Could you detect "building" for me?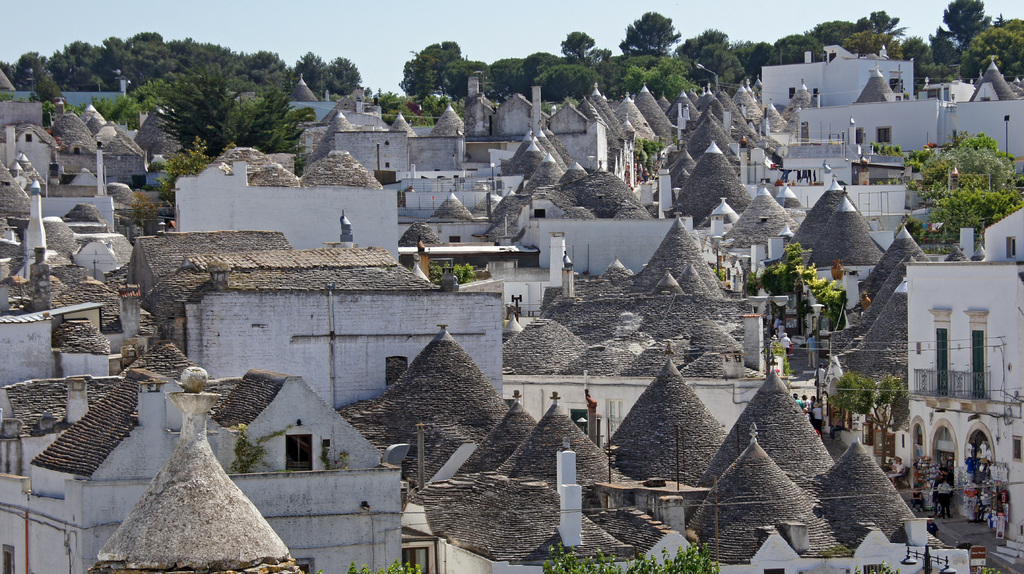
Detection result: detection(760, 45, 920, 105).
